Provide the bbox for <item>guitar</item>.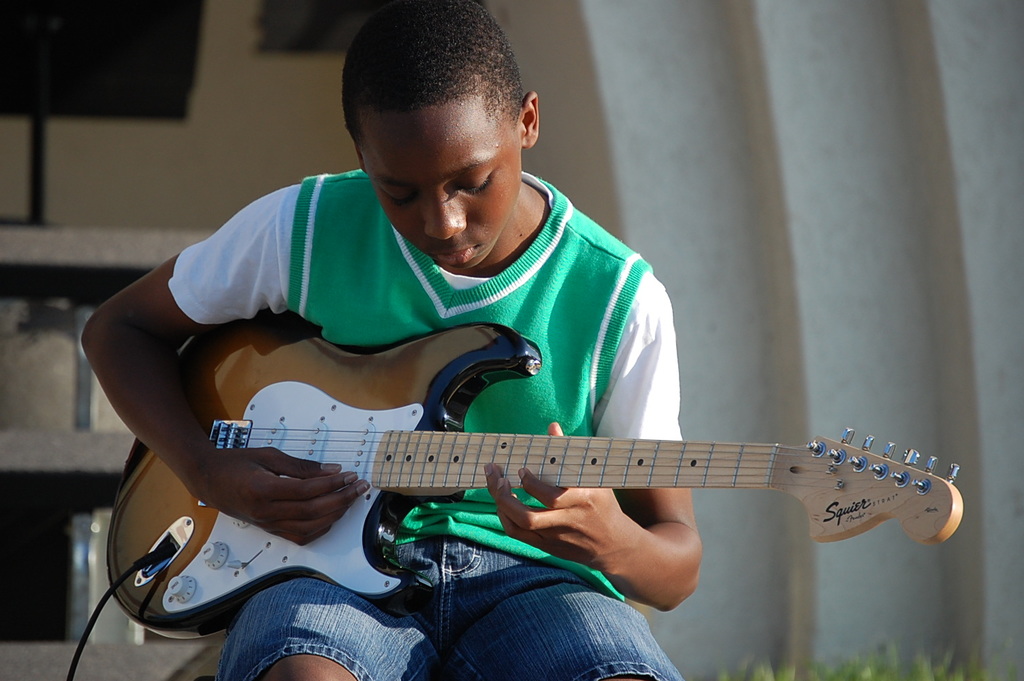
[x1=127, y1=349, x2=1014, y2=603].
